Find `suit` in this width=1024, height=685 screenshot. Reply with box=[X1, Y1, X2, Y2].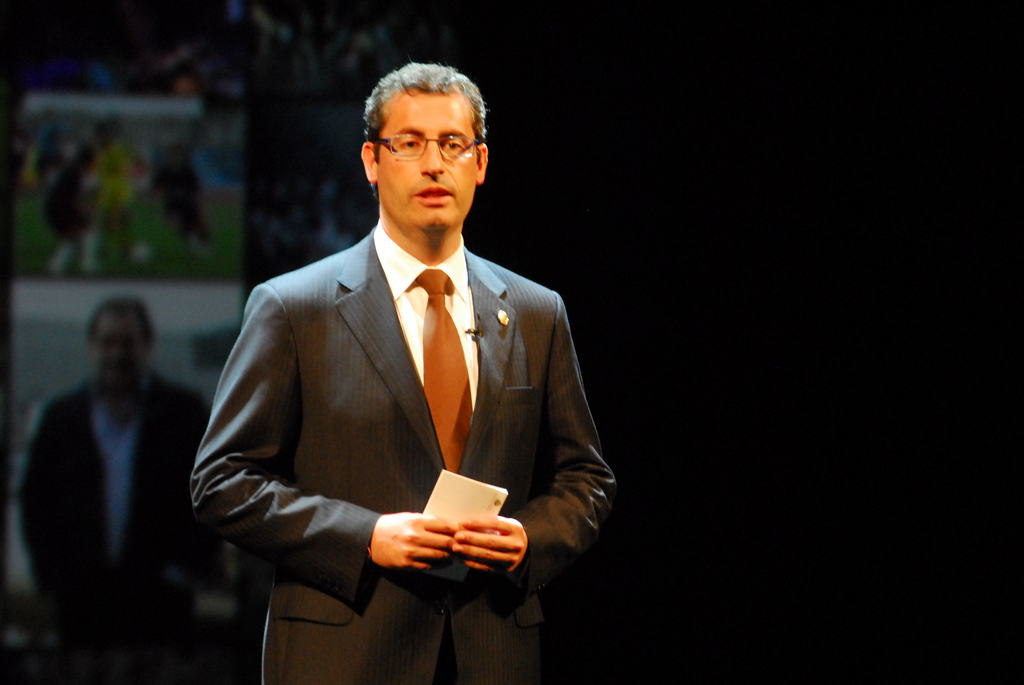
box=[196, 169, 600, 654].
